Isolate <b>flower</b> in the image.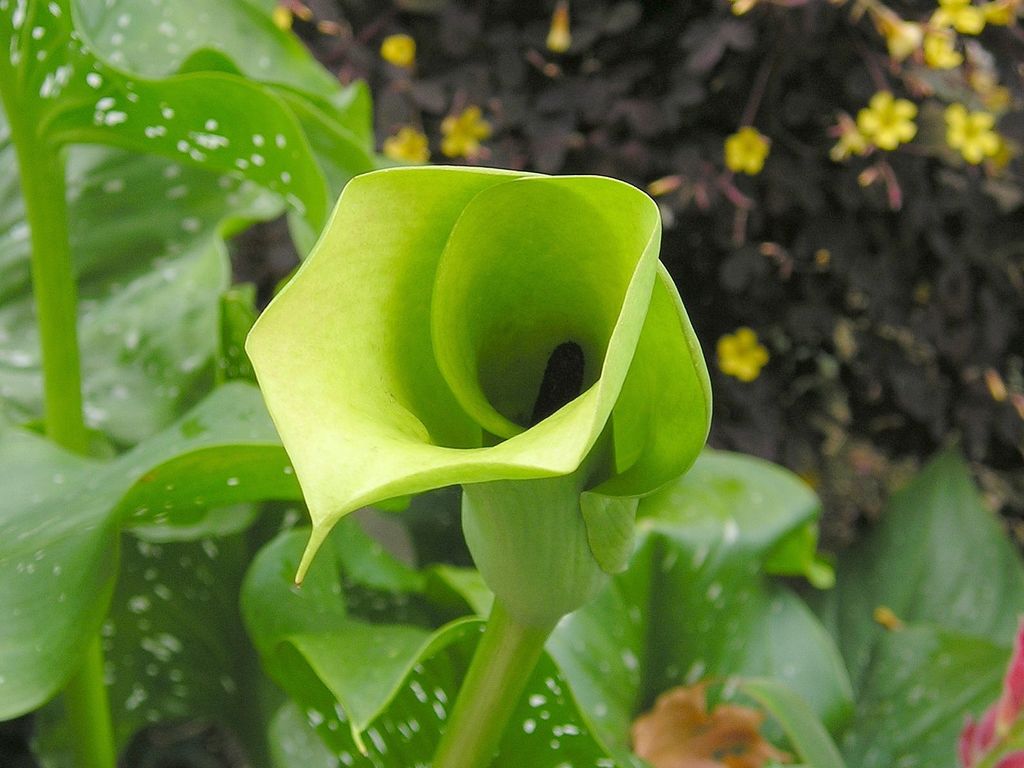
Isolated region: pyautogui.locateOnScreen(546, 0, 574, 53).
